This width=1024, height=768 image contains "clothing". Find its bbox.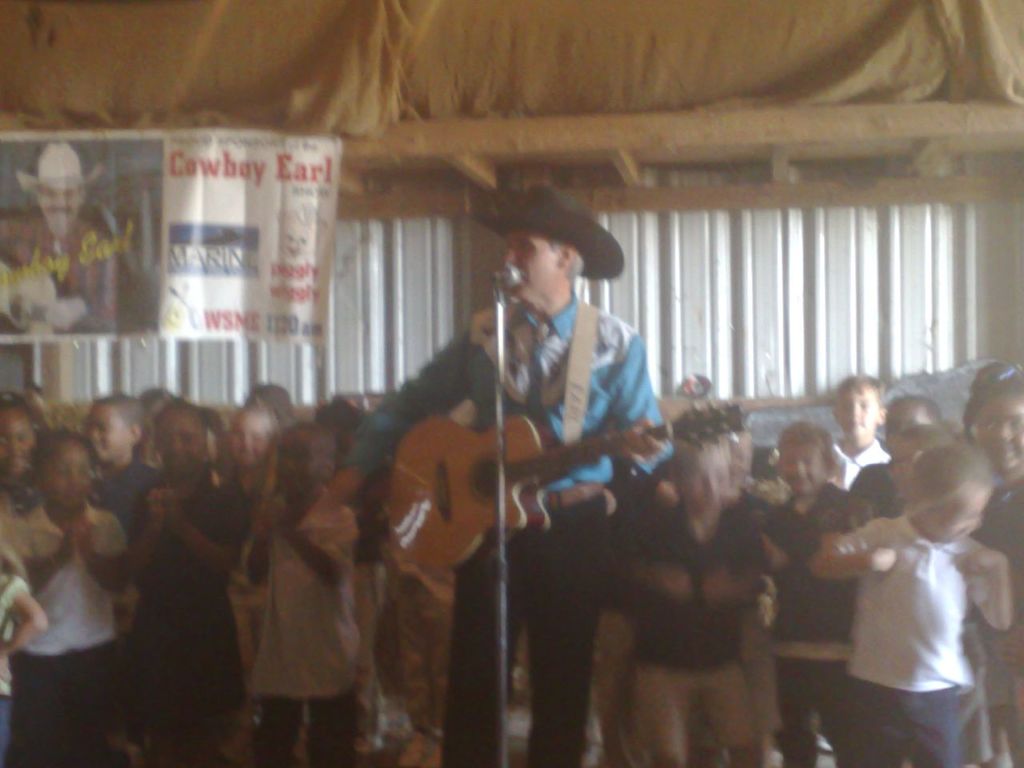
965/470/1023/624.
